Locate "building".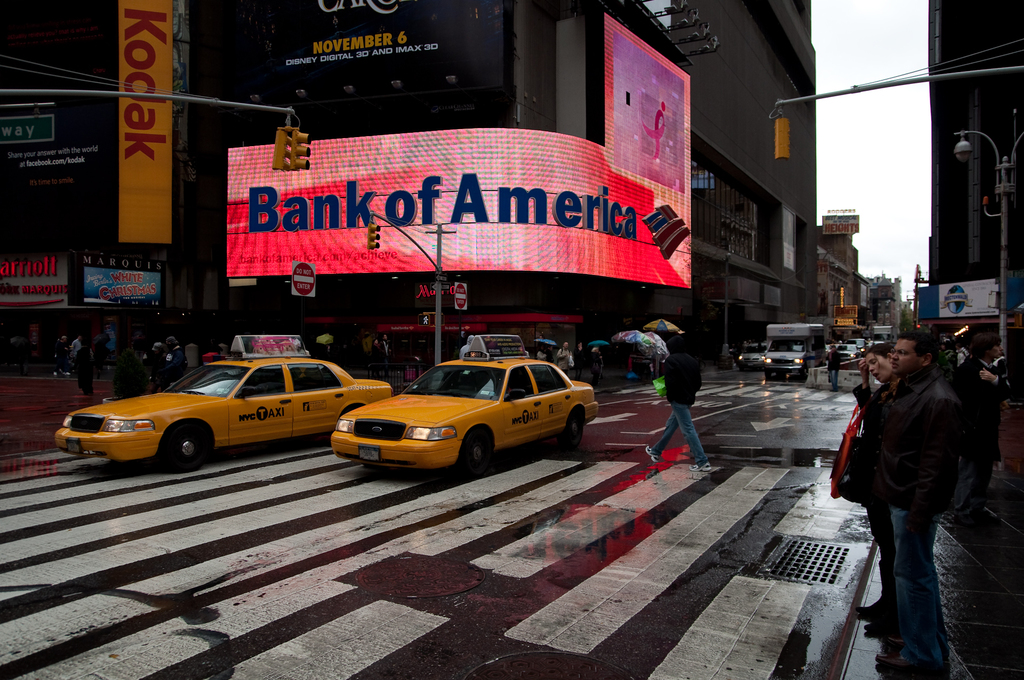
Bounding box: locate(0, 0, 817, 368).
